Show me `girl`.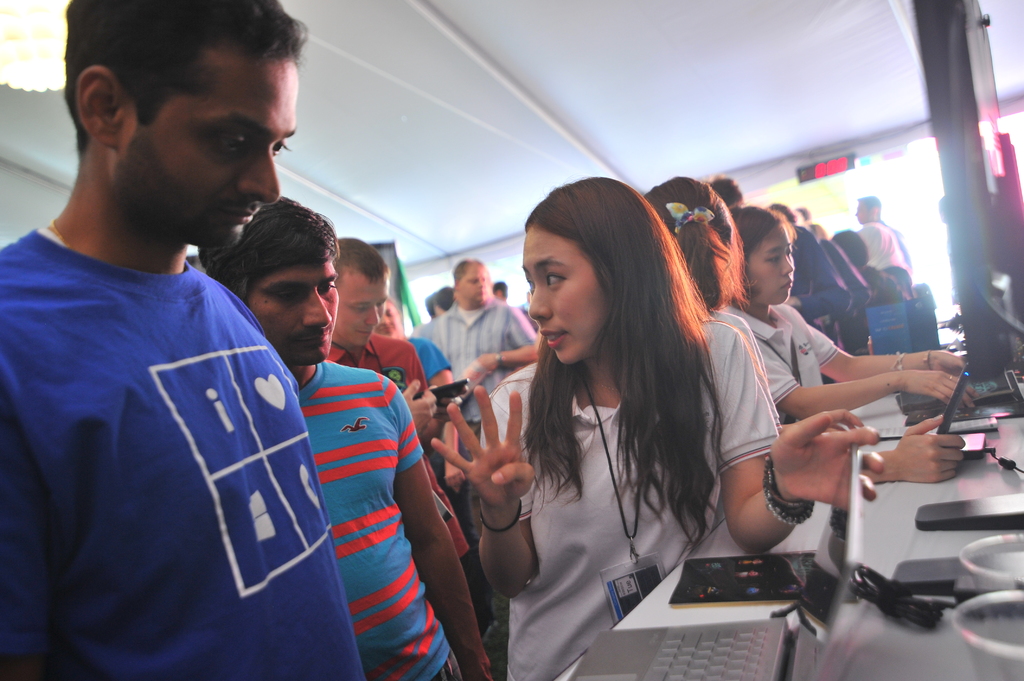
`girl` is here: [left=648, top=182, right=964, bottom=485].
